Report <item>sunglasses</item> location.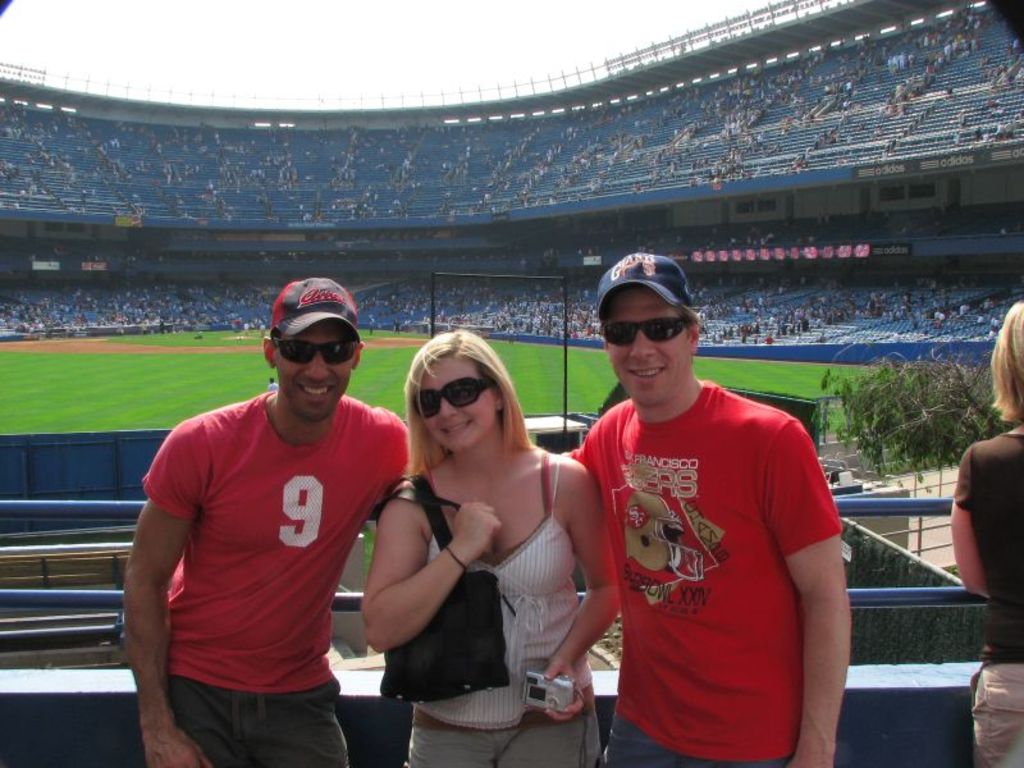
Report: x1=270 y1=337 x2=356 y2=366.
